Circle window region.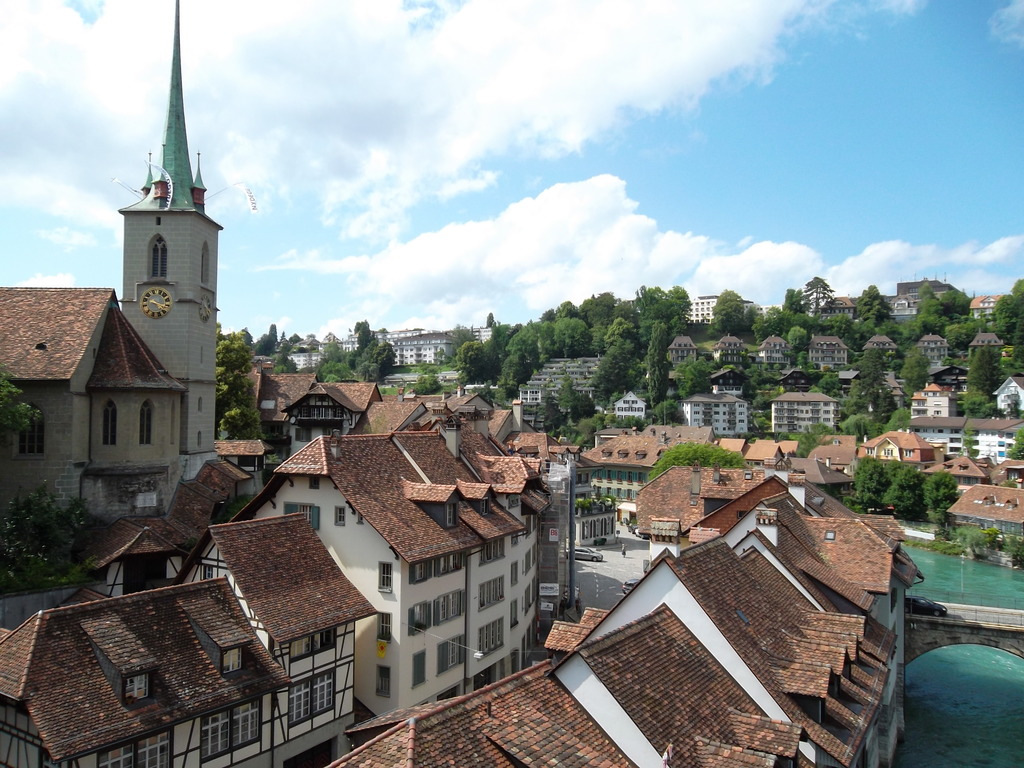
Region: <box>382,611,388,634</box>.
